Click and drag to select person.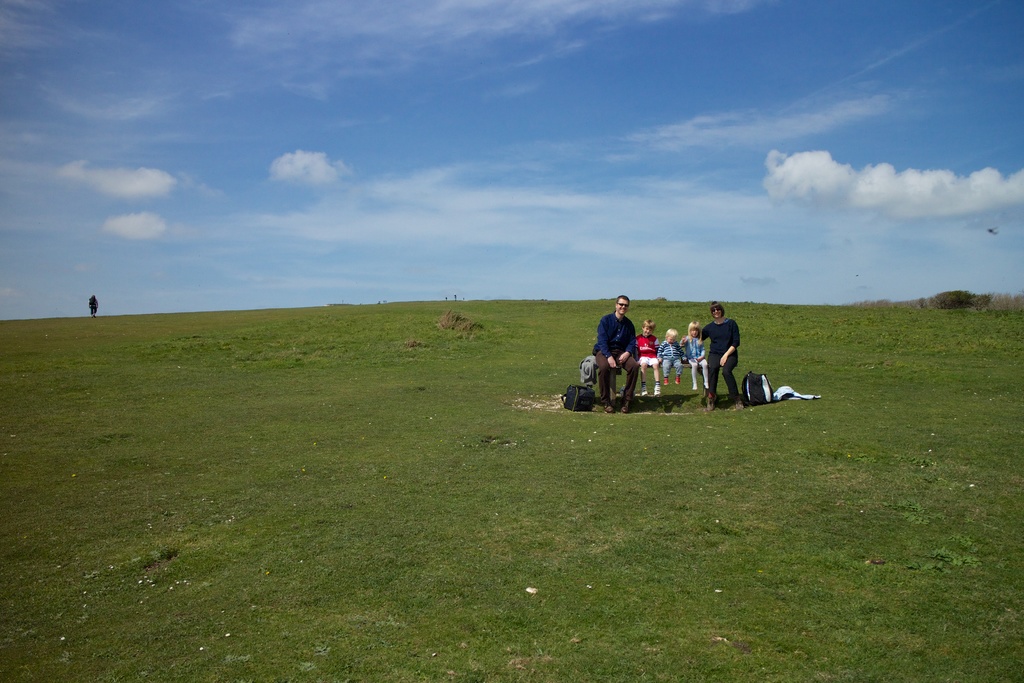
Selection: {"left": 680, "top": 322, "right": 707, "bottom": 389}.
